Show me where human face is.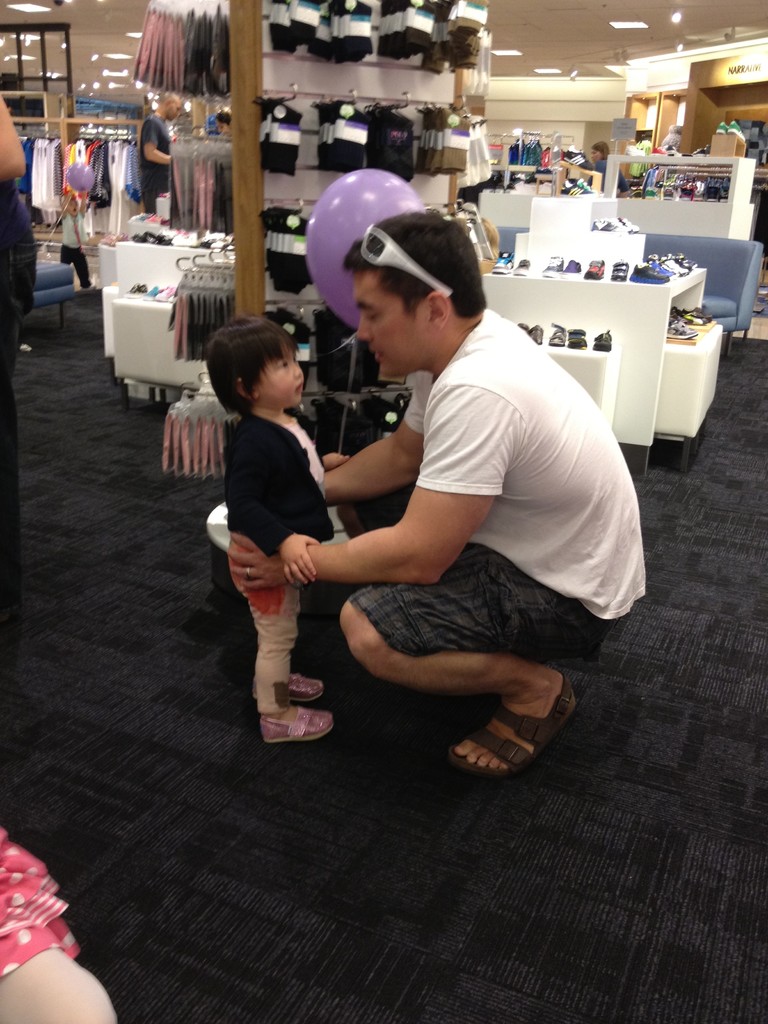
human face is at 349/271/422/376.
